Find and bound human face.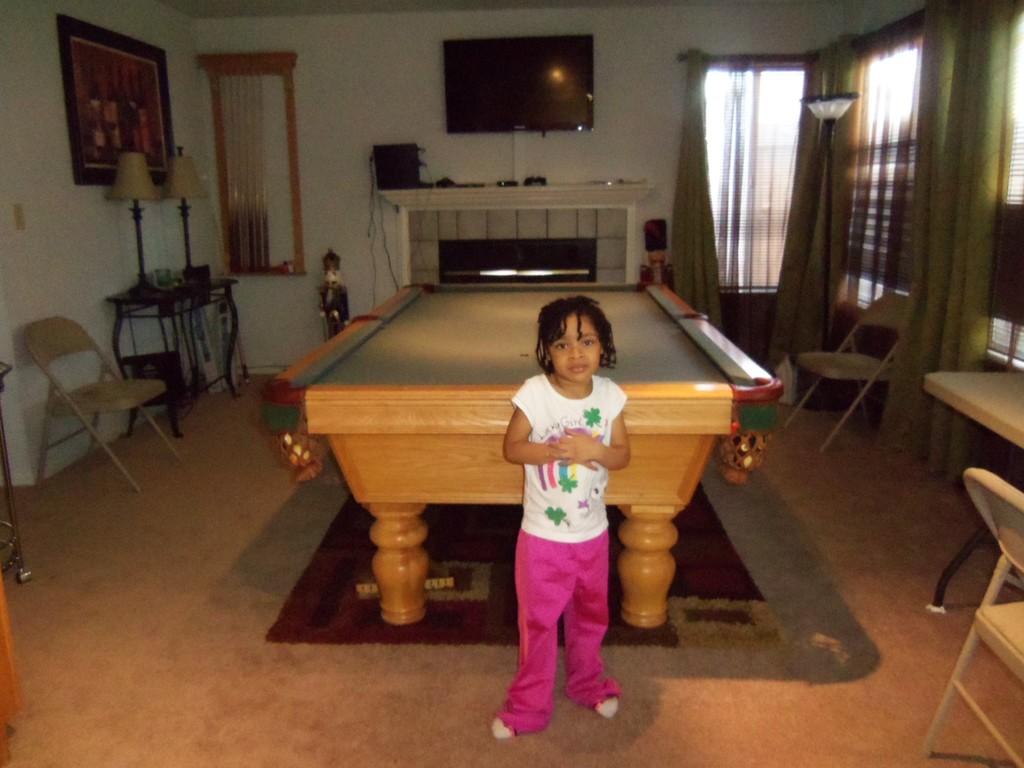
Bound: (x1=545, y1=316, x2=602, y2=380).
